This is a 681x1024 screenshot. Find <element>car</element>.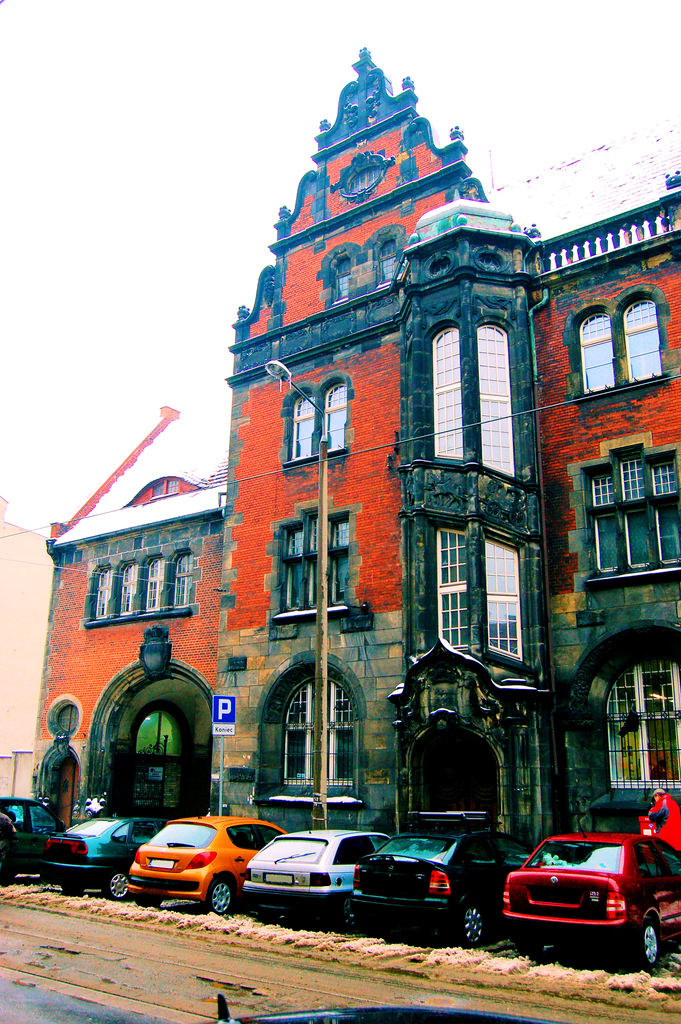
Bounding box: bbox=(491, 822, 680, 974).
